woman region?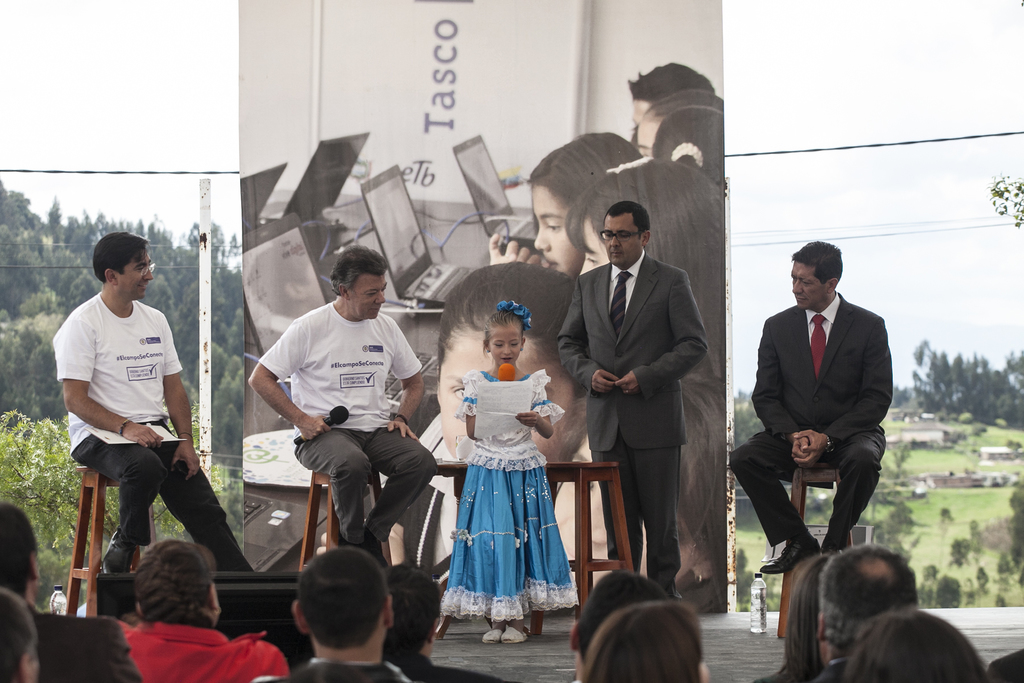
745,550,833,682
